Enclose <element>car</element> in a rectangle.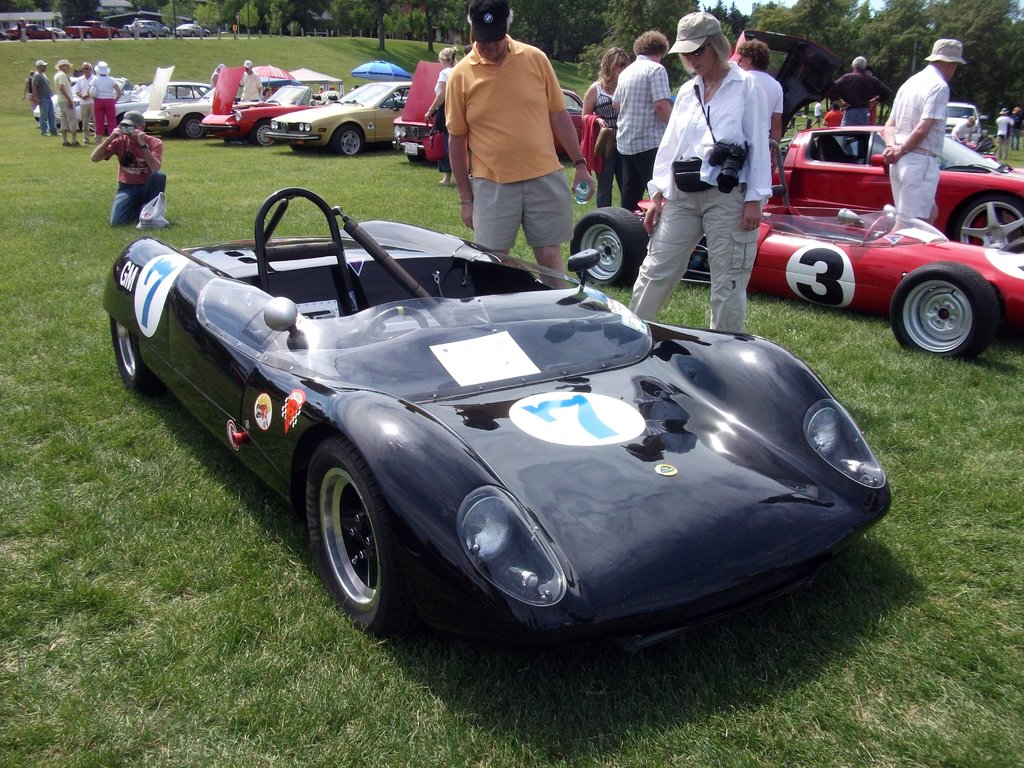
<region>764, 117, 1023, 253</region>.
